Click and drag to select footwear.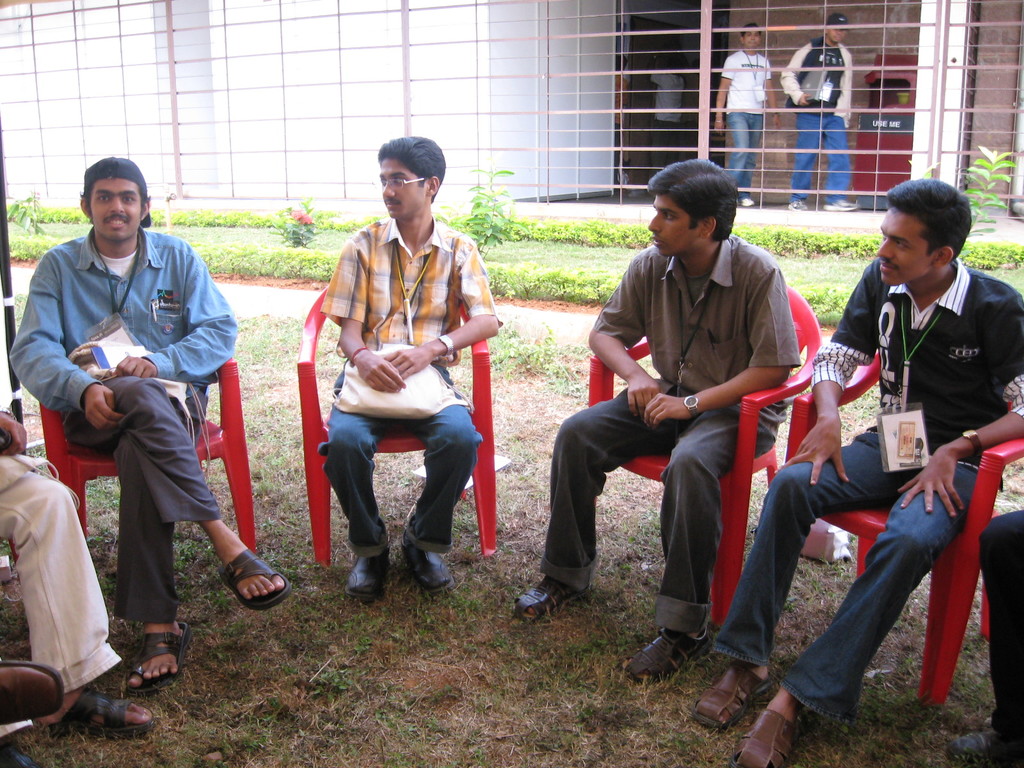
Selection: (397,529,457,595).
